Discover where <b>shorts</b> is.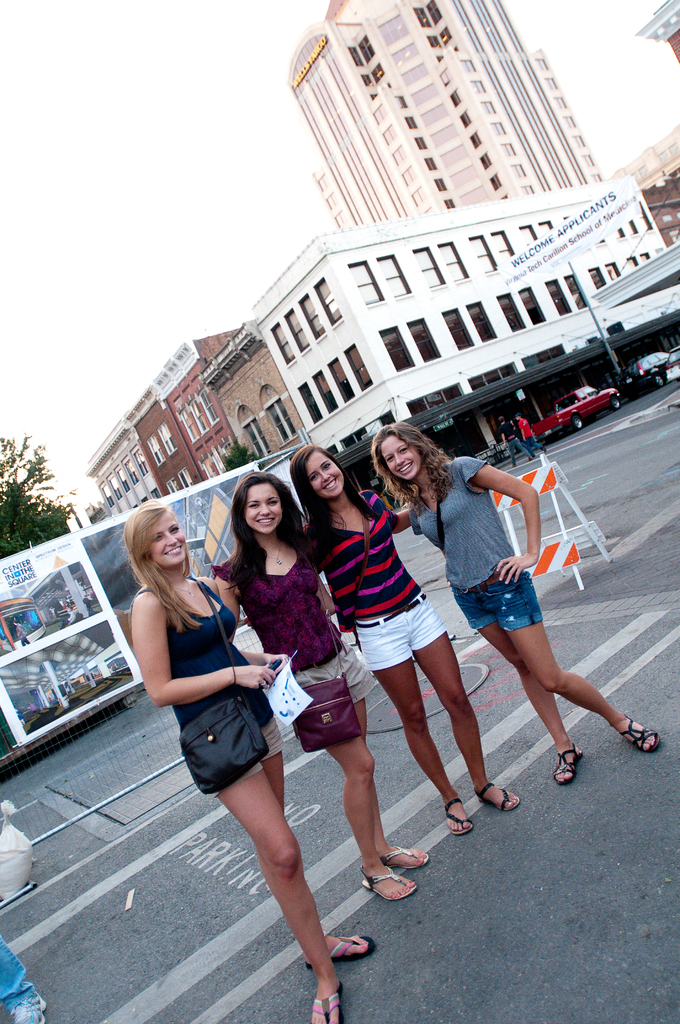
Discovered at <bbox>451, 570, 546, 633</bbox>.
